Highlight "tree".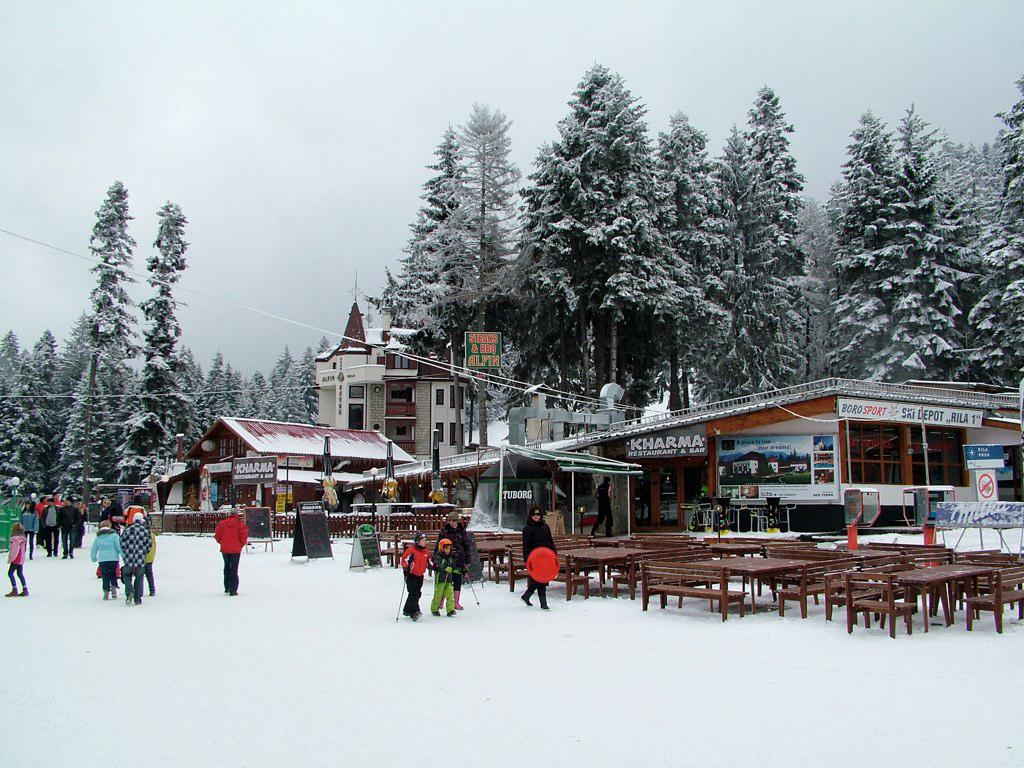
Highlighted region: <bbox>268, 345, 293, 385</bbox>.
